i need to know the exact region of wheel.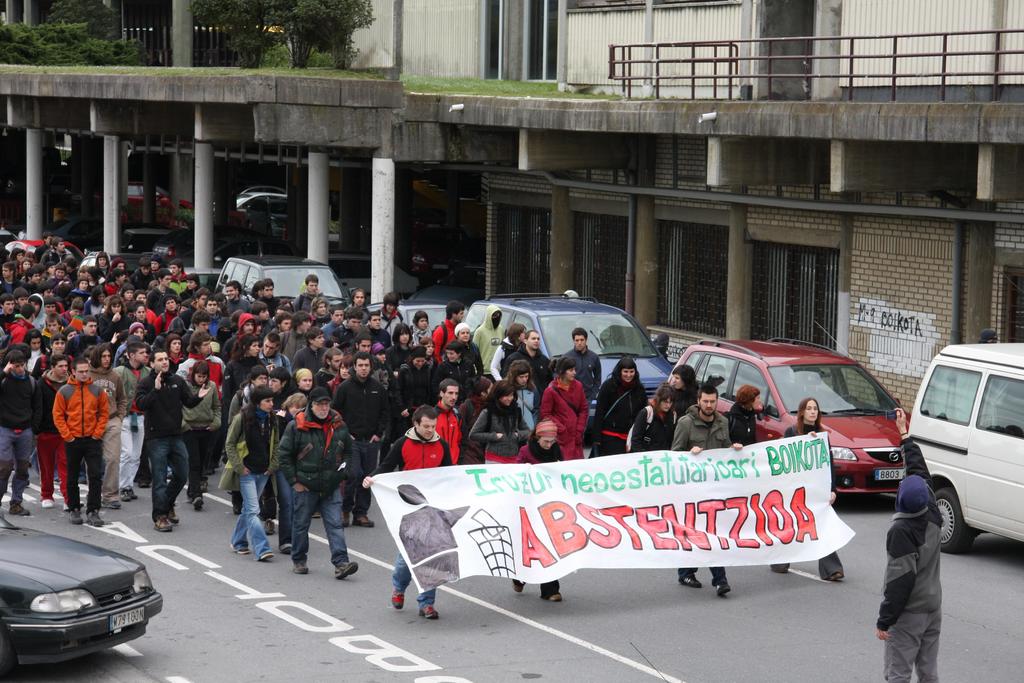
Region: x1=928, y1=490, x2=968, y2=553.
